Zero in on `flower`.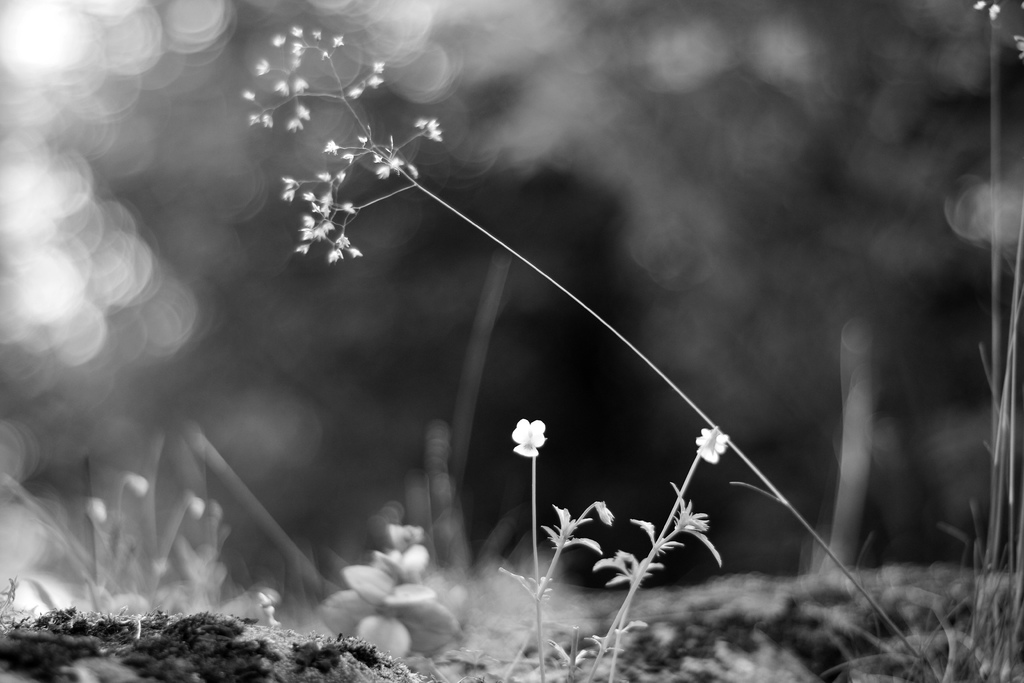
Zeroed in: region(289, 22, 308, 40).
